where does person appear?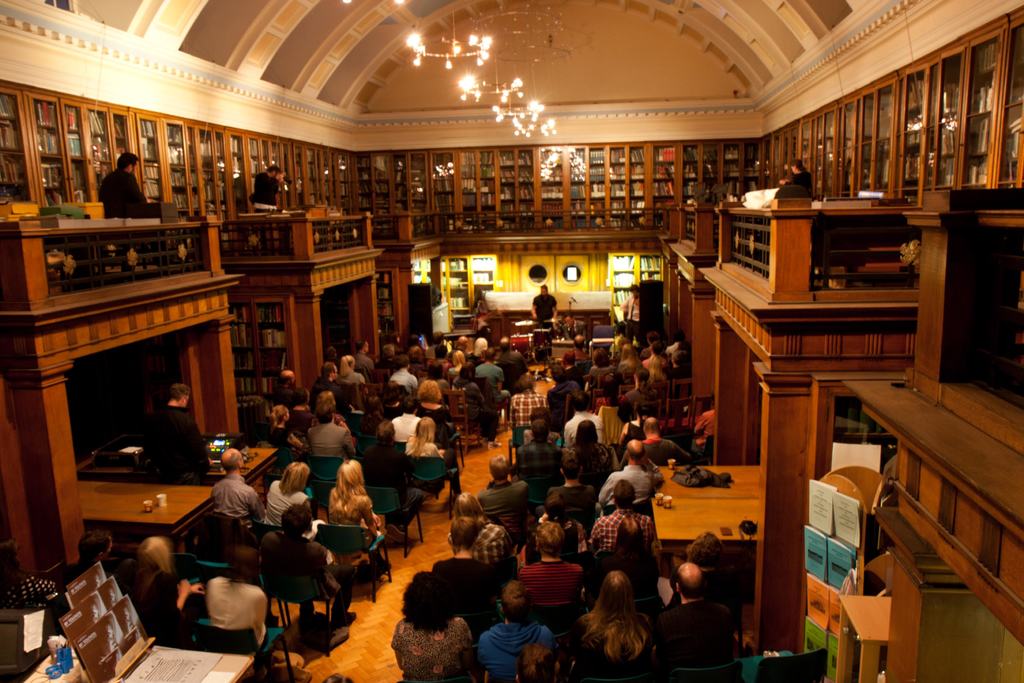
Appears at (x1=244, y1=160, x2=289, y2=215).
